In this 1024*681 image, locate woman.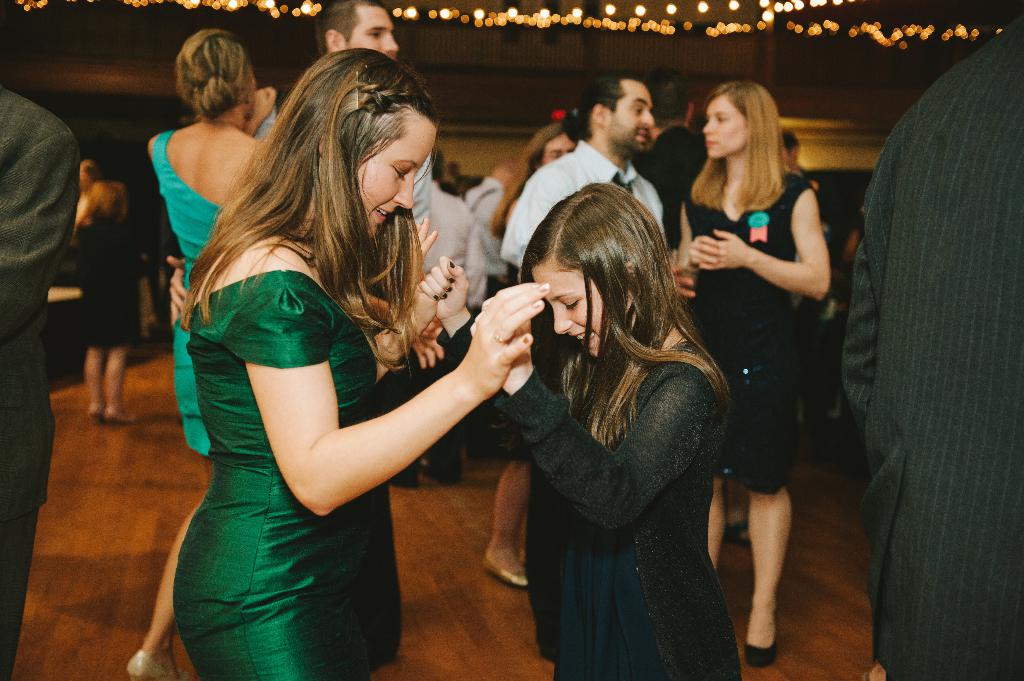
Bounding box: (124,30,278,680).
